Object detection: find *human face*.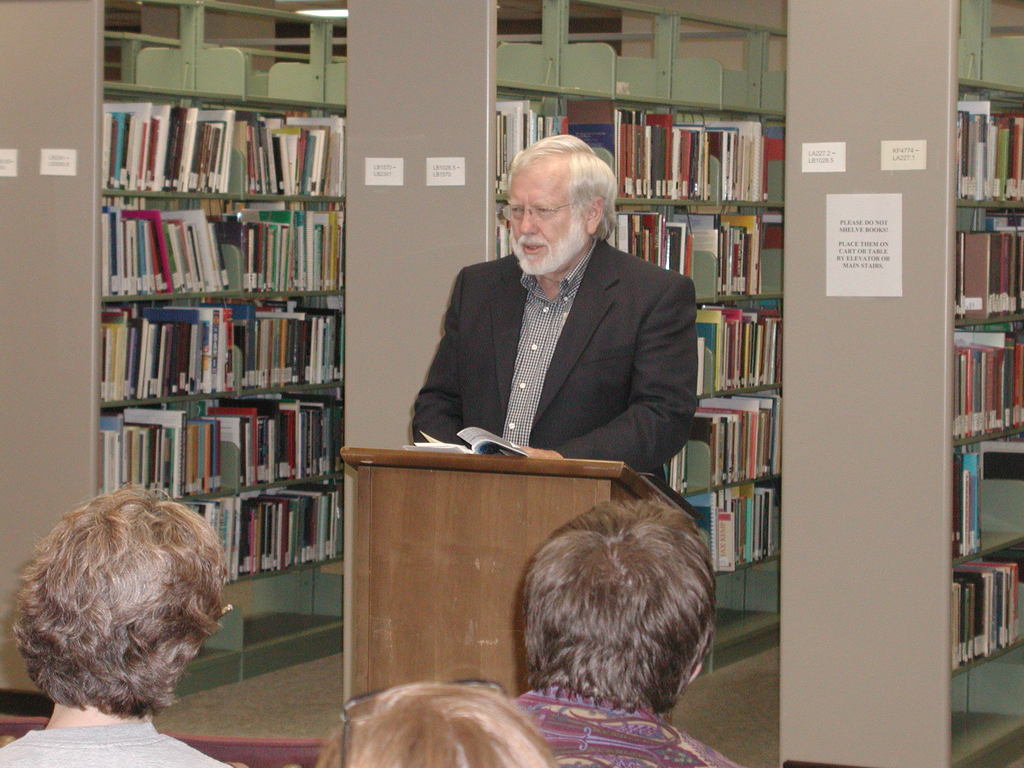
locate(505, 148, 587, 268).
